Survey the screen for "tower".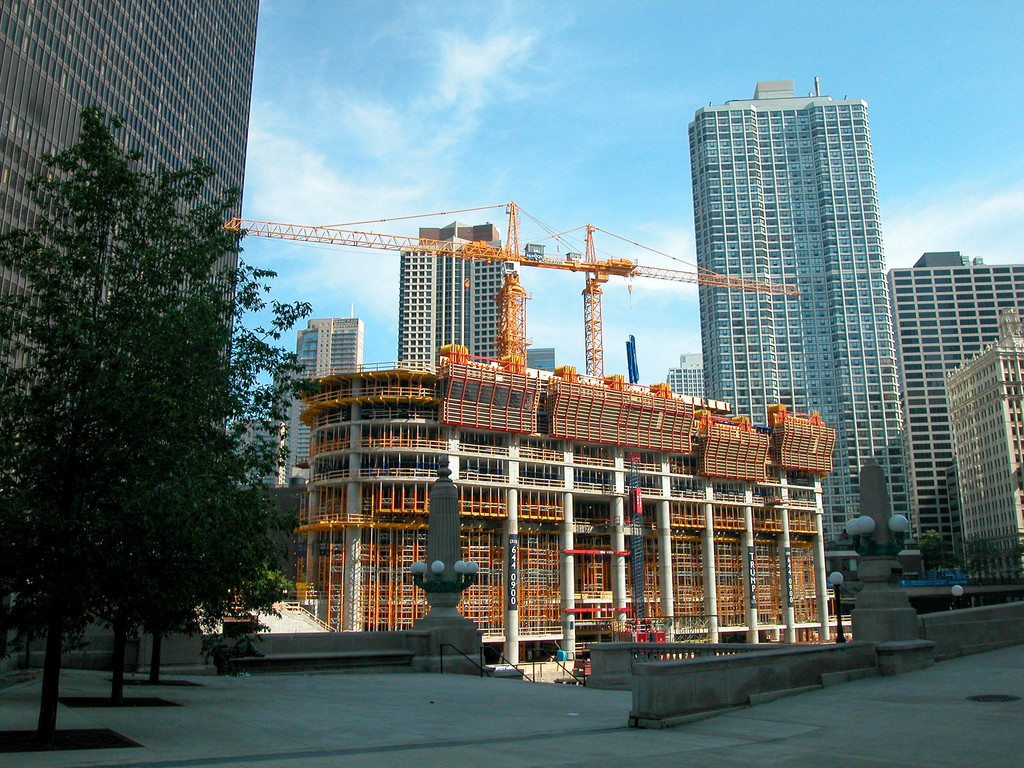
Survey found: bbox(879, 261, 1023, 569).
